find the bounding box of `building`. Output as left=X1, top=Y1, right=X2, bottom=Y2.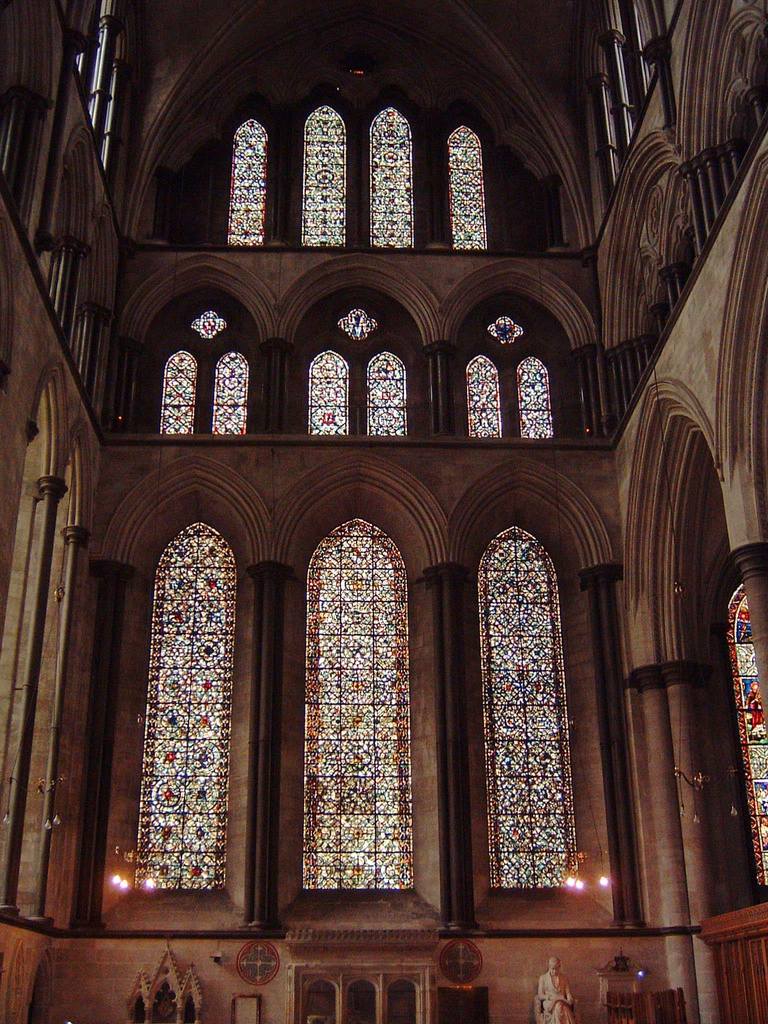
left=0, top=0, right=767, bottom=1023.
